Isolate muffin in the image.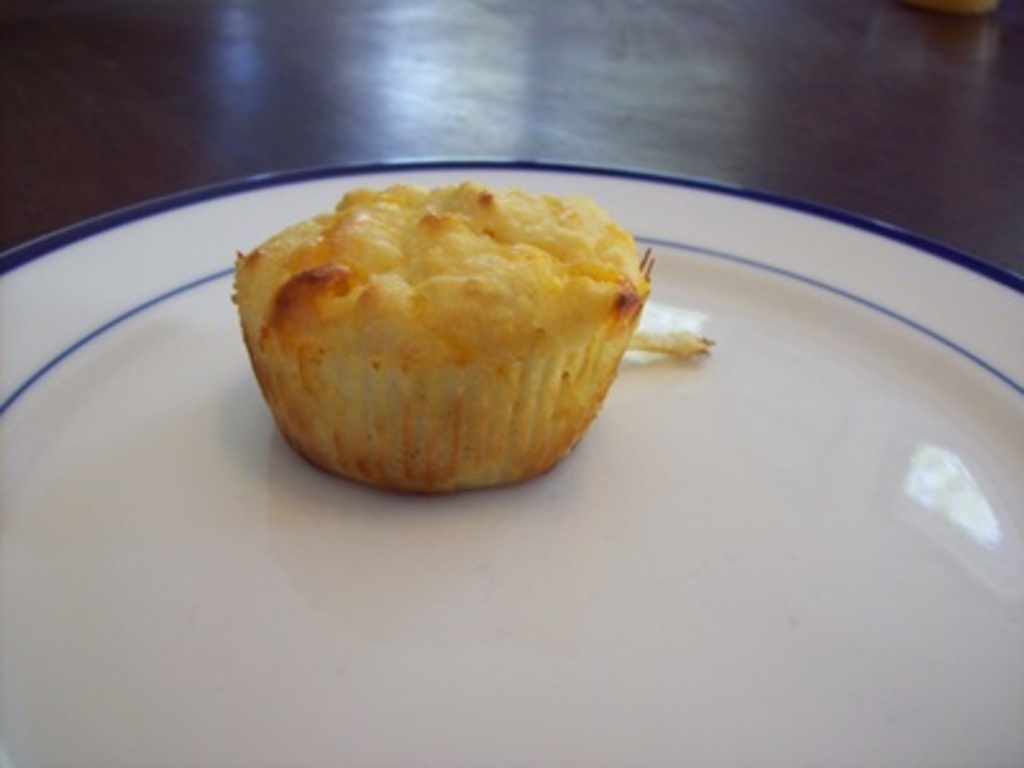
Isolated region: {"x1": 236, "y1": 169, "x2": 673, "y2": 499}.
